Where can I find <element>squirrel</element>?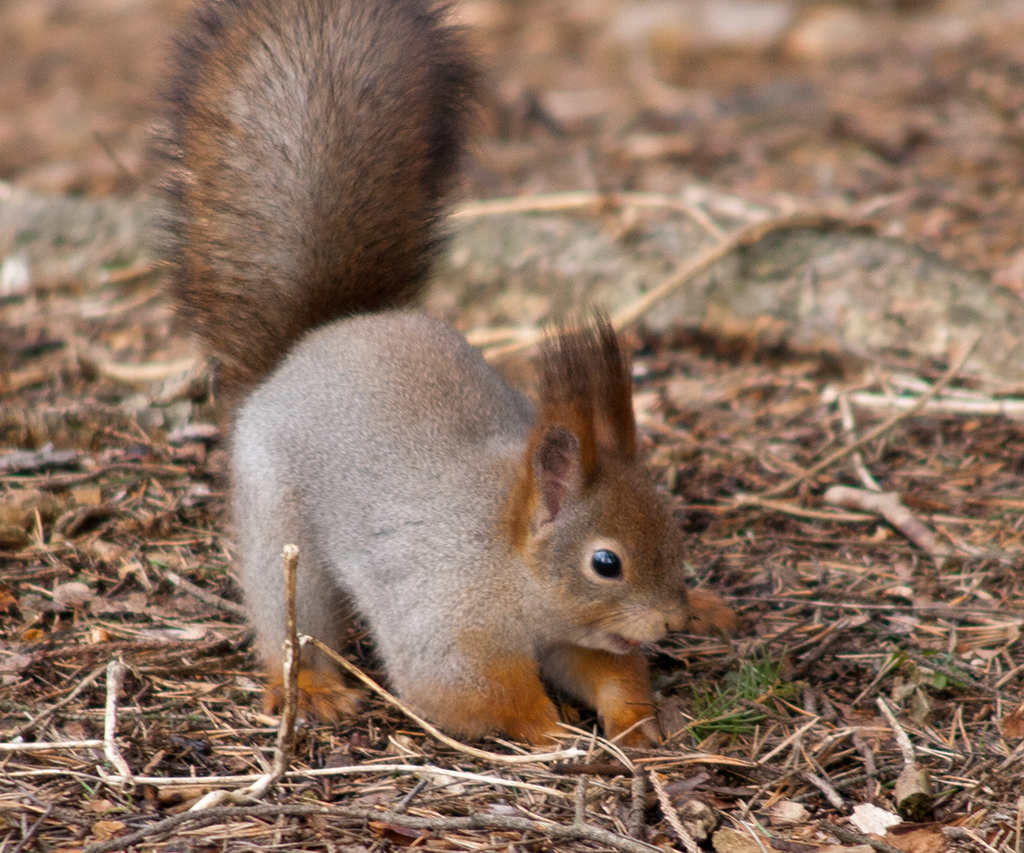
You can find it at crop(144, 0, 702, 753).
